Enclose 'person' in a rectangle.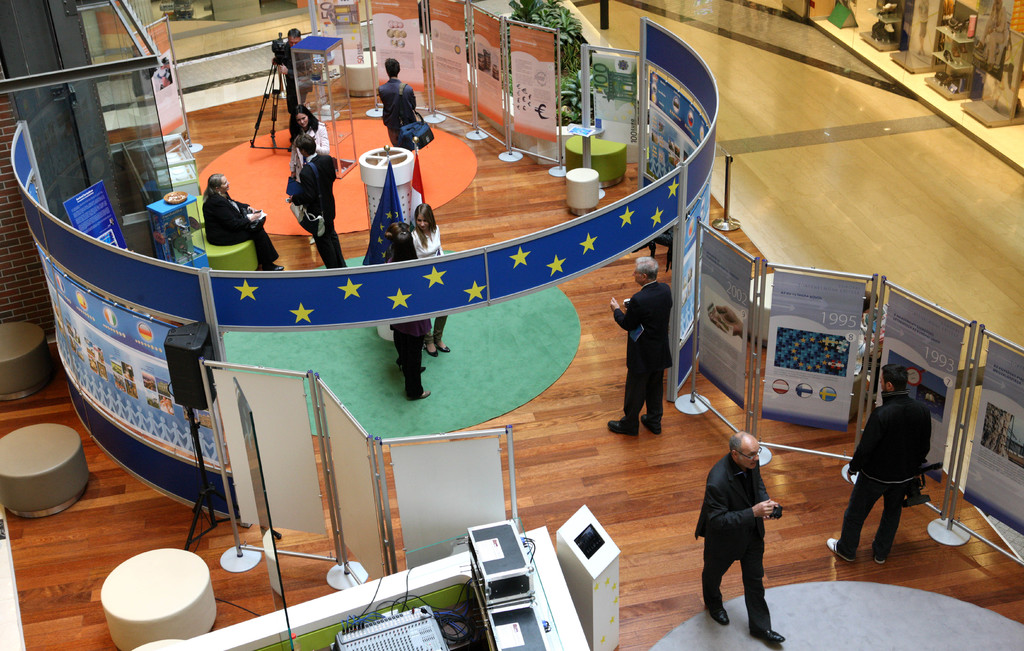
select_region(405, 204, 450, 347).
